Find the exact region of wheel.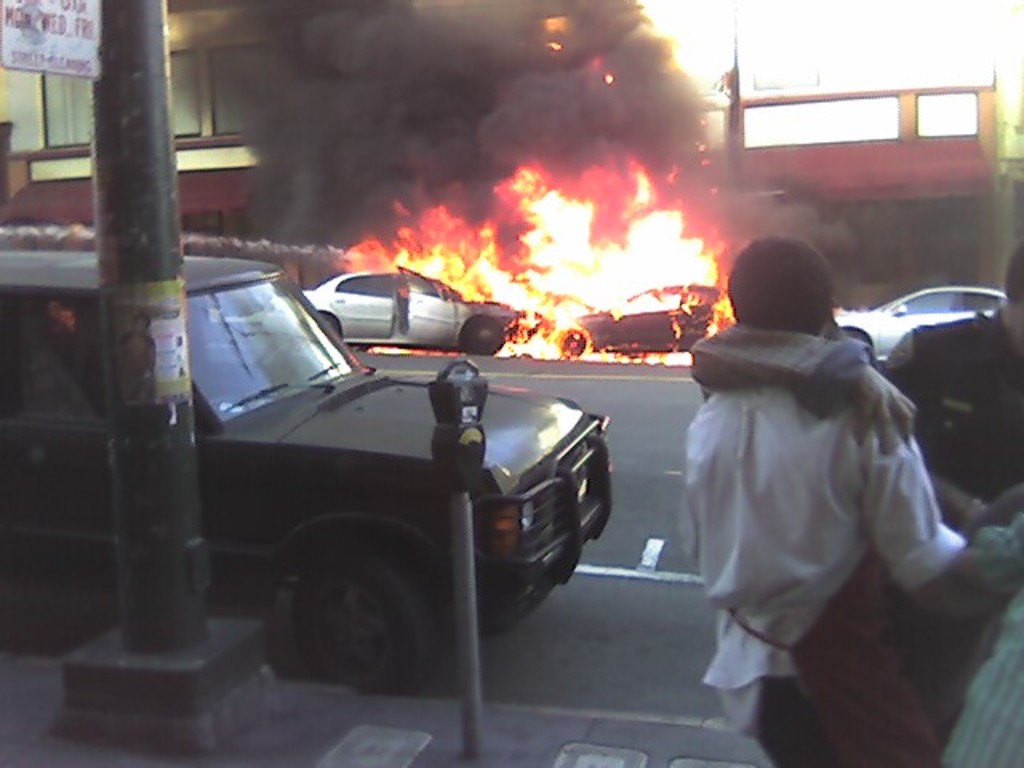
Exact region: <region>320, 315, 342, 334</region>.
